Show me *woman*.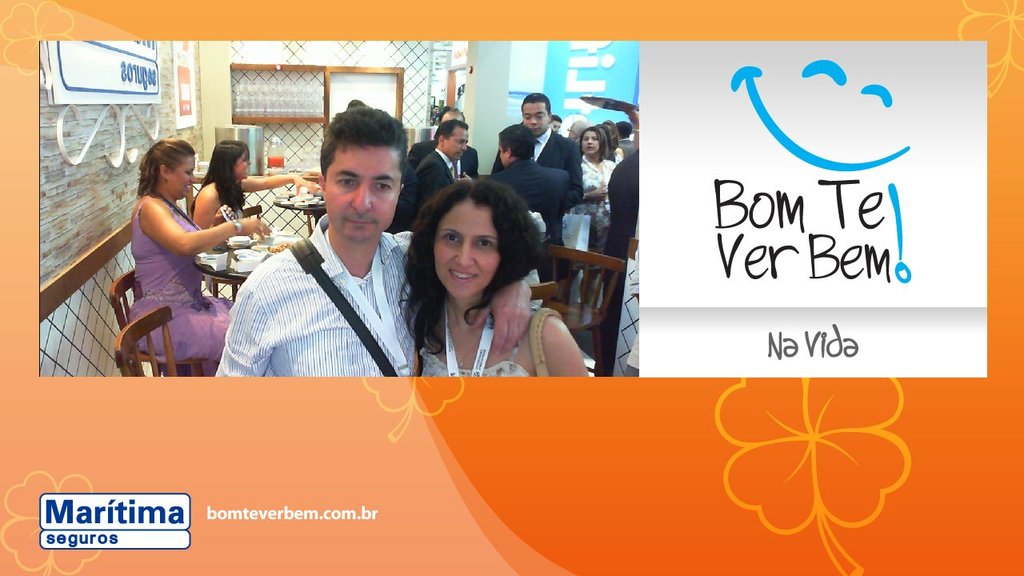
*woman* is here: {"left": 384, "top": 172, "right": 604, "bottom": 389}.
